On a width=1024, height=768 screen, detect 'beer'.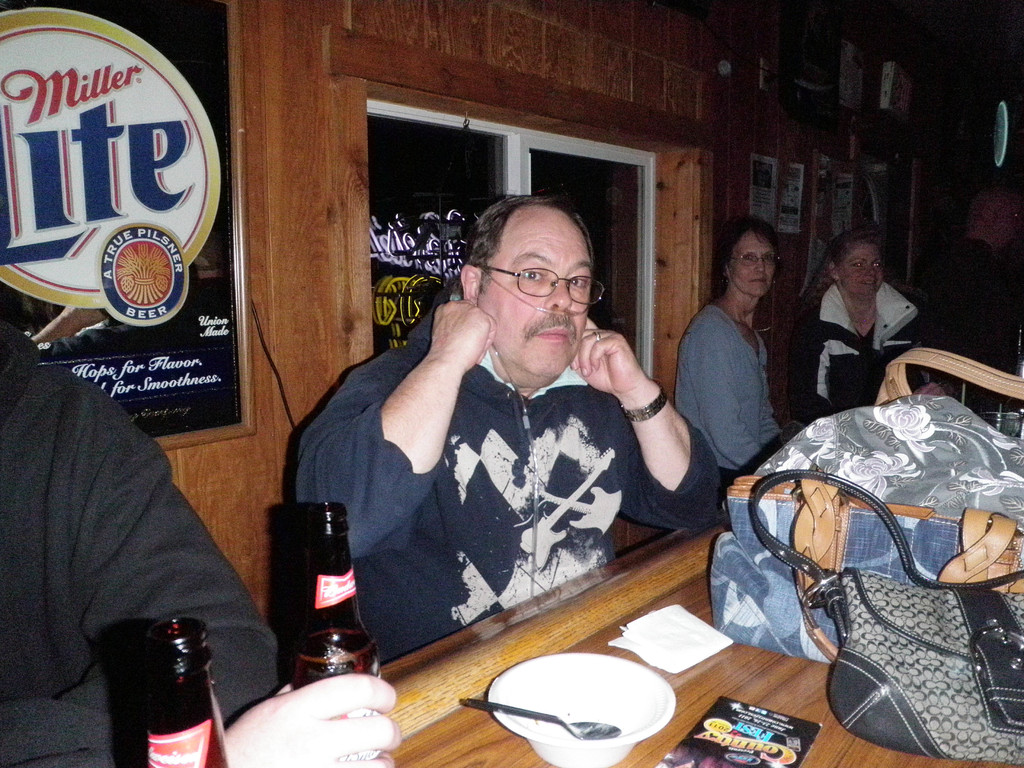
x1=267 y1=499 x2=369 y2=696.
